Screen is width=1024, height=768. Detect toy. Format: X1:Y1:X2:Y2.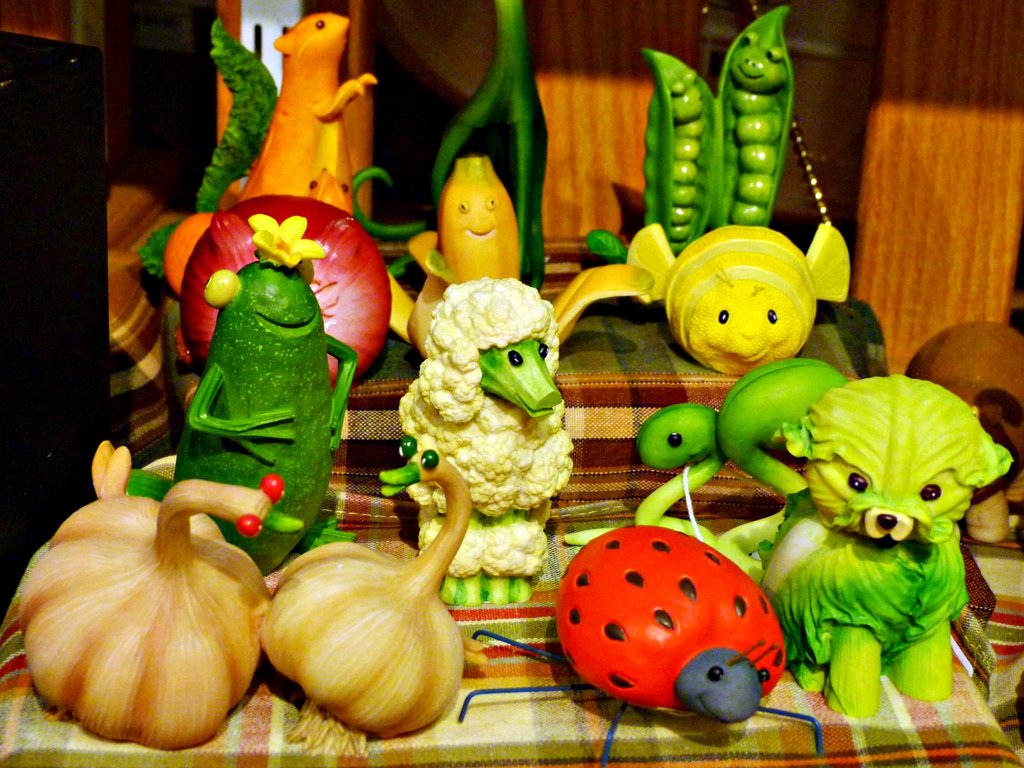
615:220:843:385.
